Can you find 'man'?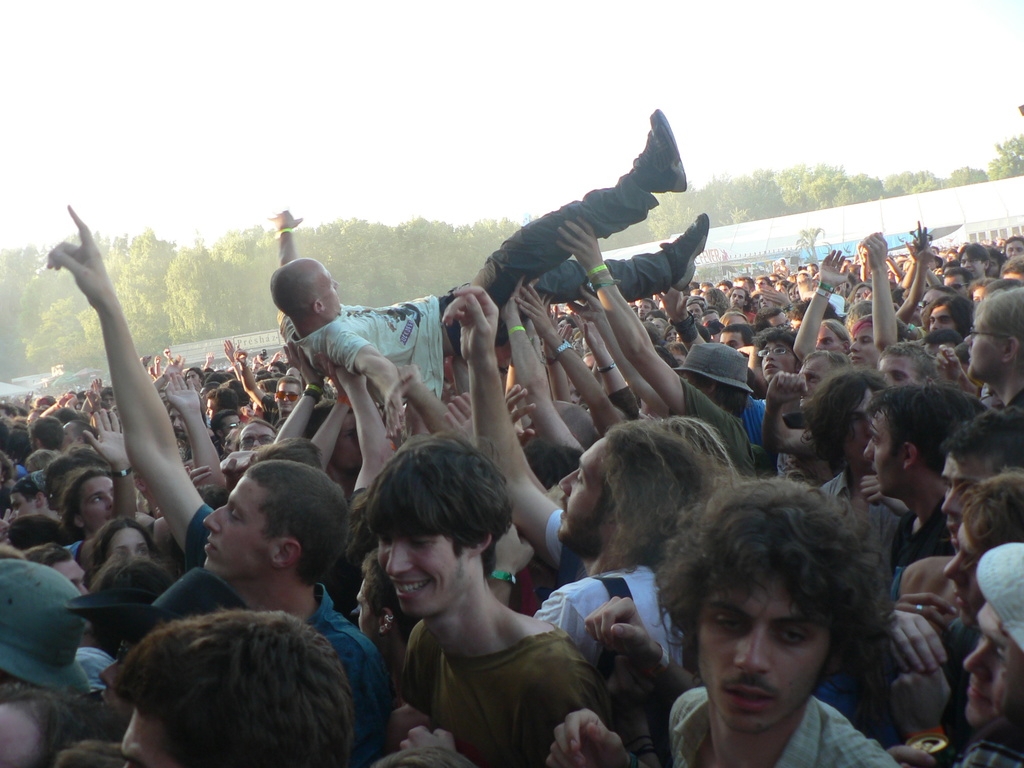
Yes, bounding box: crop(238, 422, 276, 447).
